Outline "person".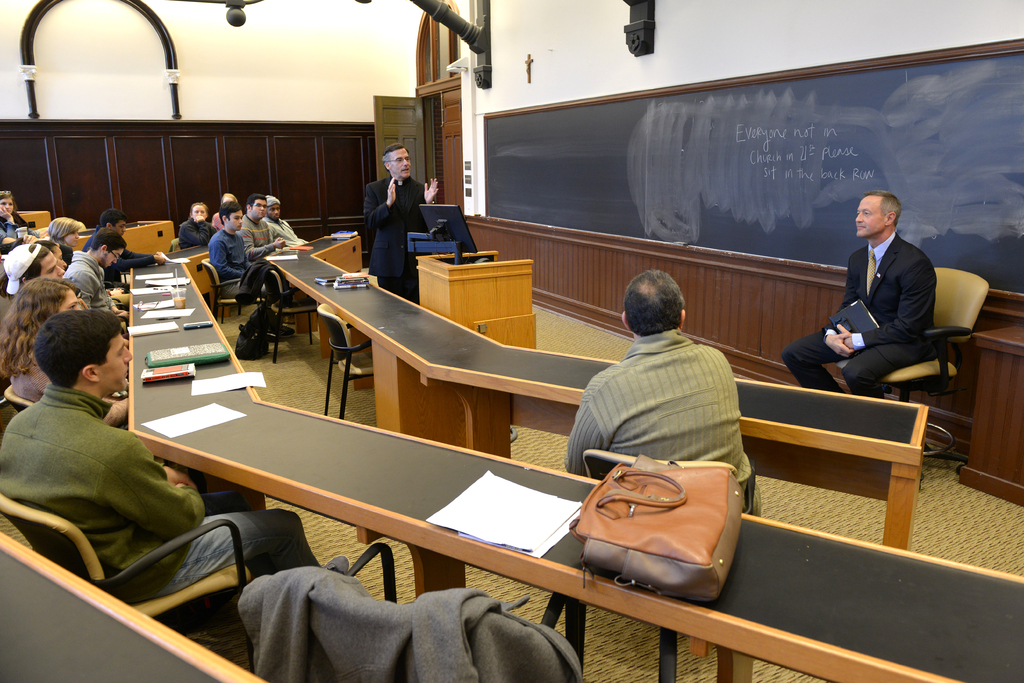
Outline: x1=262 y1=193 x2=305 y2=244.
